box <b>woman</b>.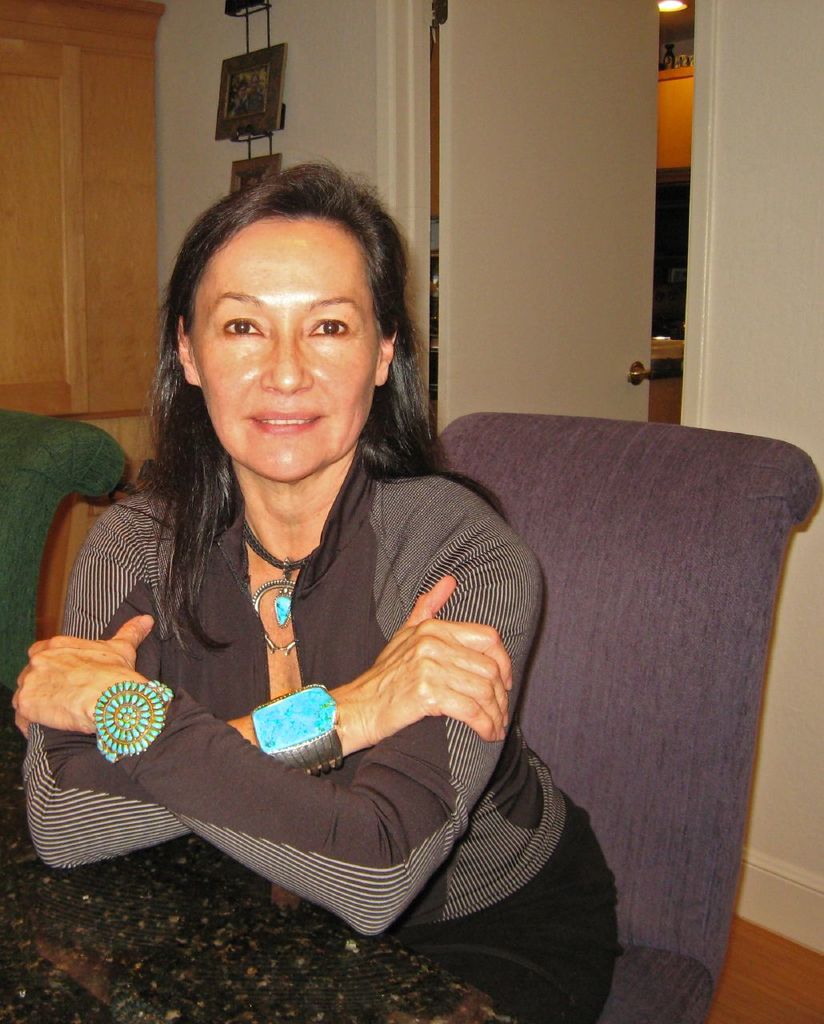
box=[42, 184, 598, 963].
